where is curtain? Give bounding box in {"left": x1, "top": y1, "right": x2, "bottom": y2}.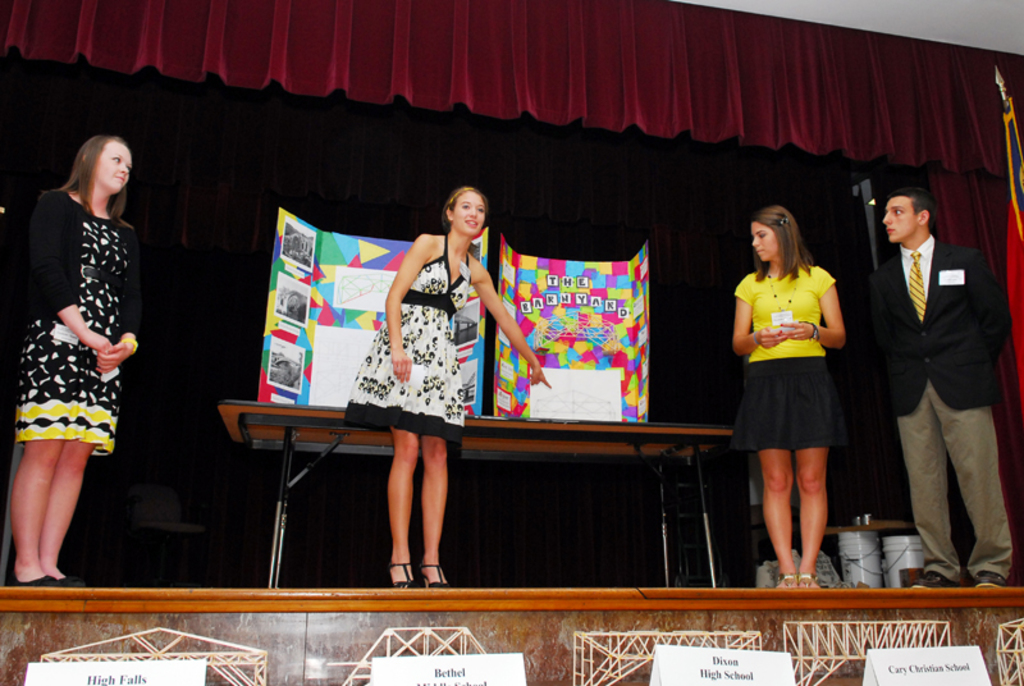
{"left": 0, "top": 0, "right": 1023, "bottom": 264}.
